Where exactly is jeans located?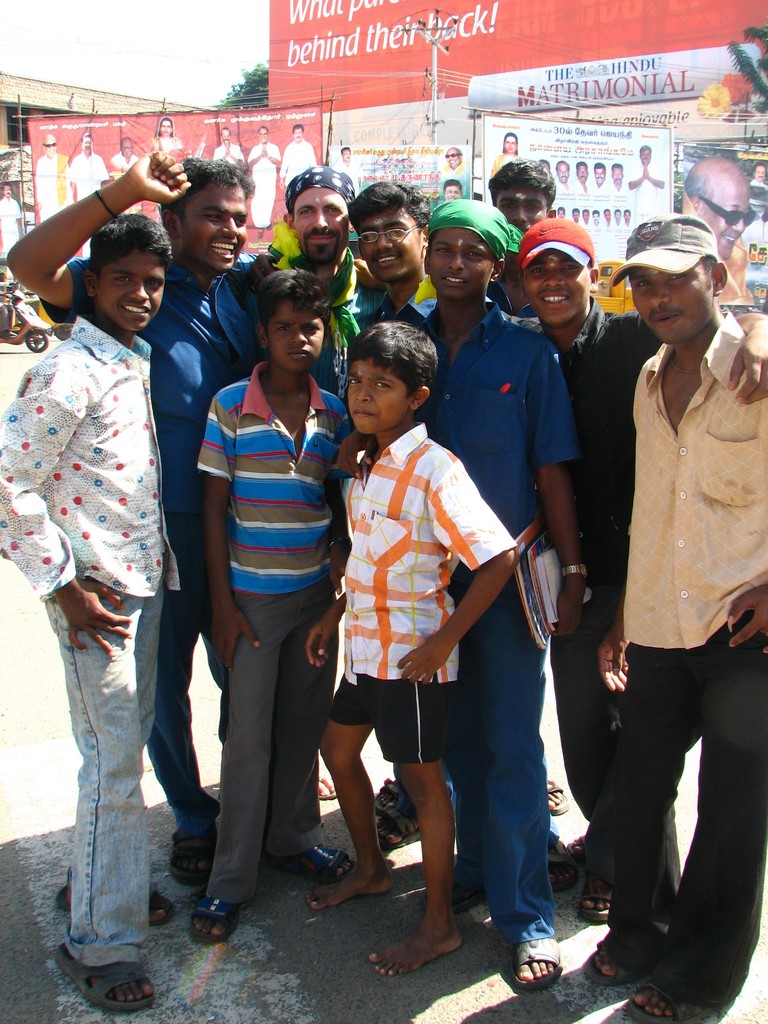
Its bounding box is 579, 637, 749, 1014.
